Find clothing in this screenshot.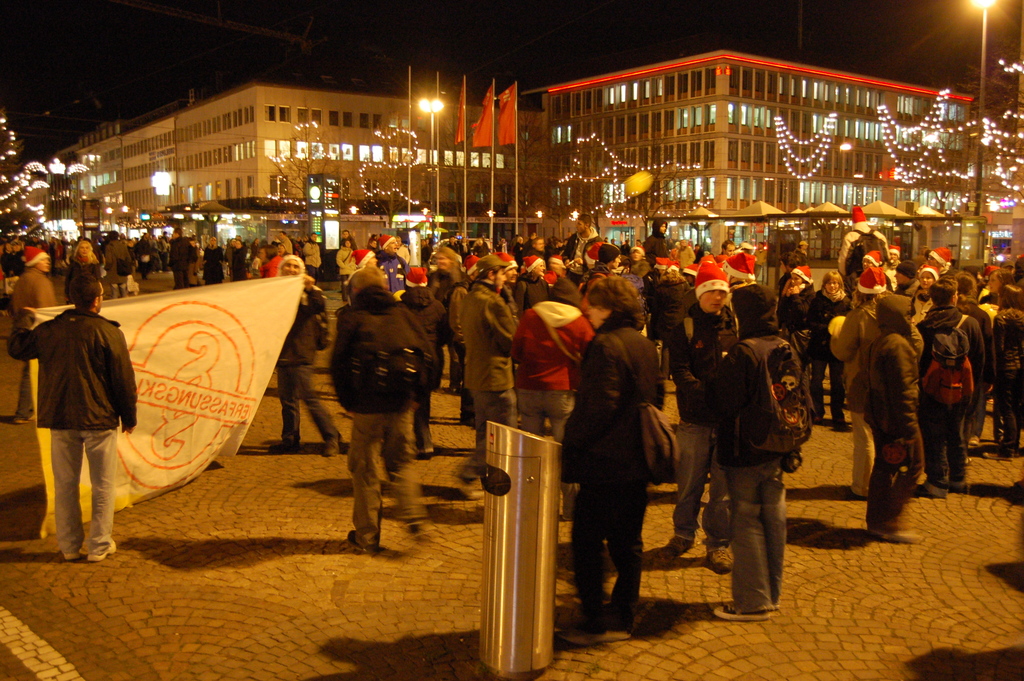
The bounding box for clothing is 650,249,675,273.
